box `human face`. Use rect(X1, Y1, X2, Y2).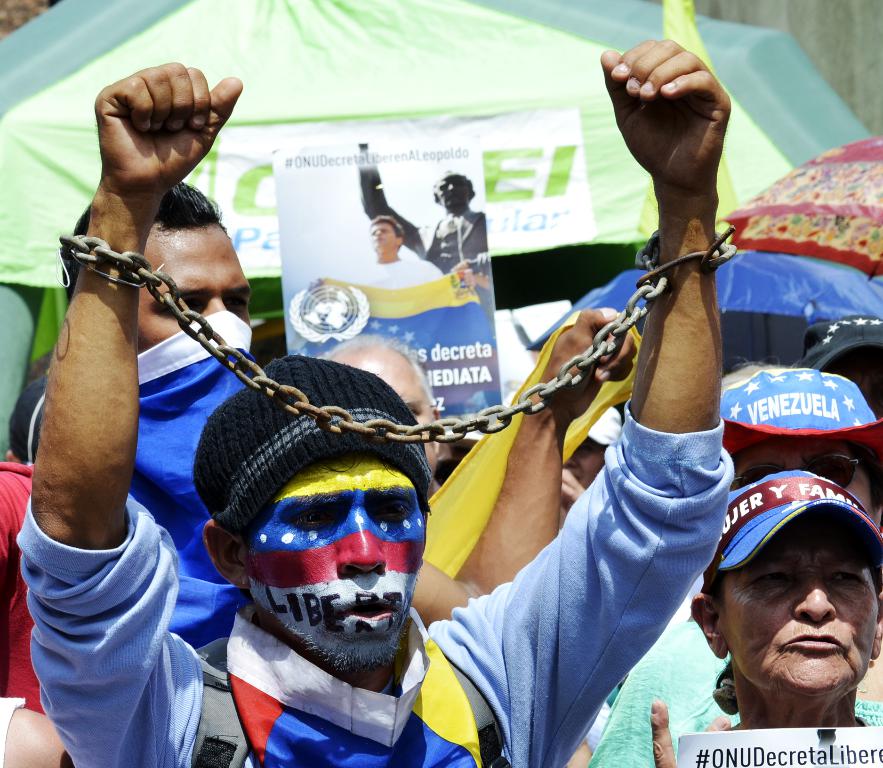
rect(720, 521, 878, 710).
